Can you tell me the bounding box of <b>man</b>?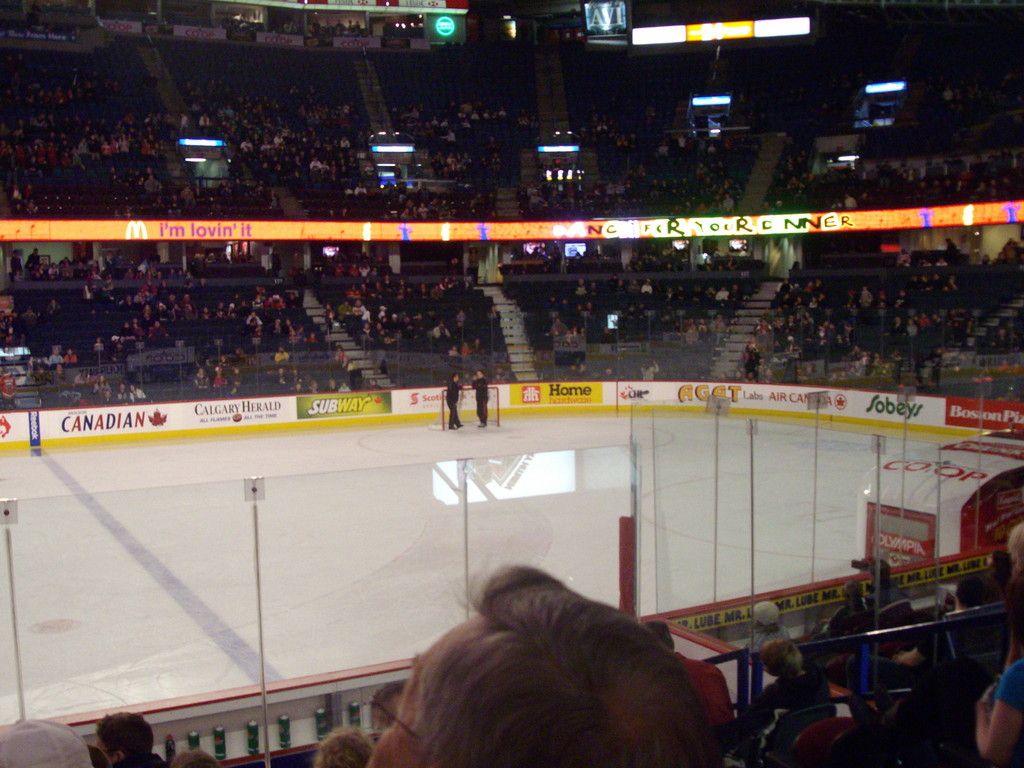
Rect(445, 372, 465, 431).
